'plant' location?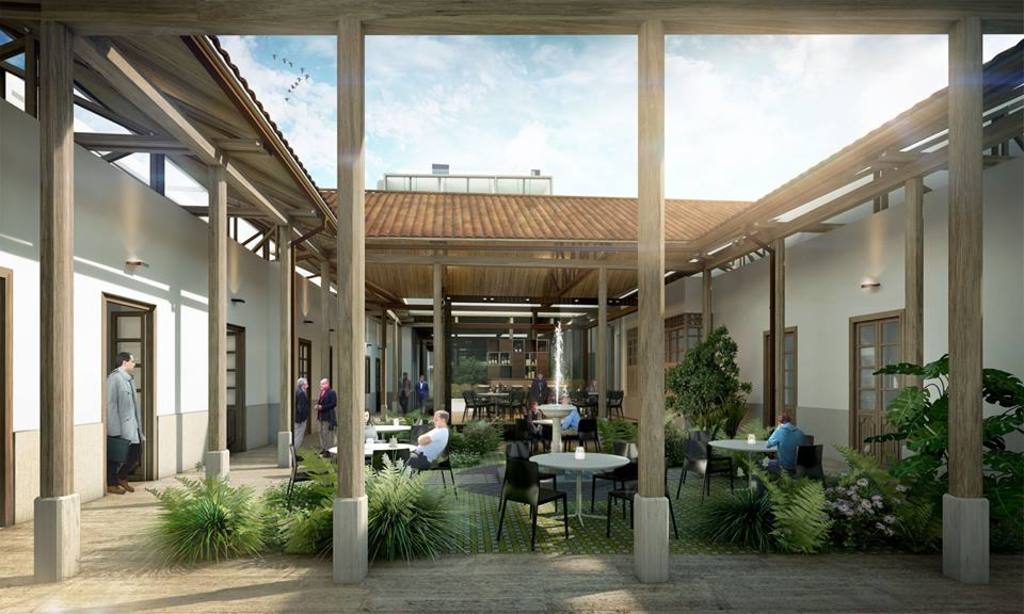
(left=263, top=442, right=339, bottom=555)
